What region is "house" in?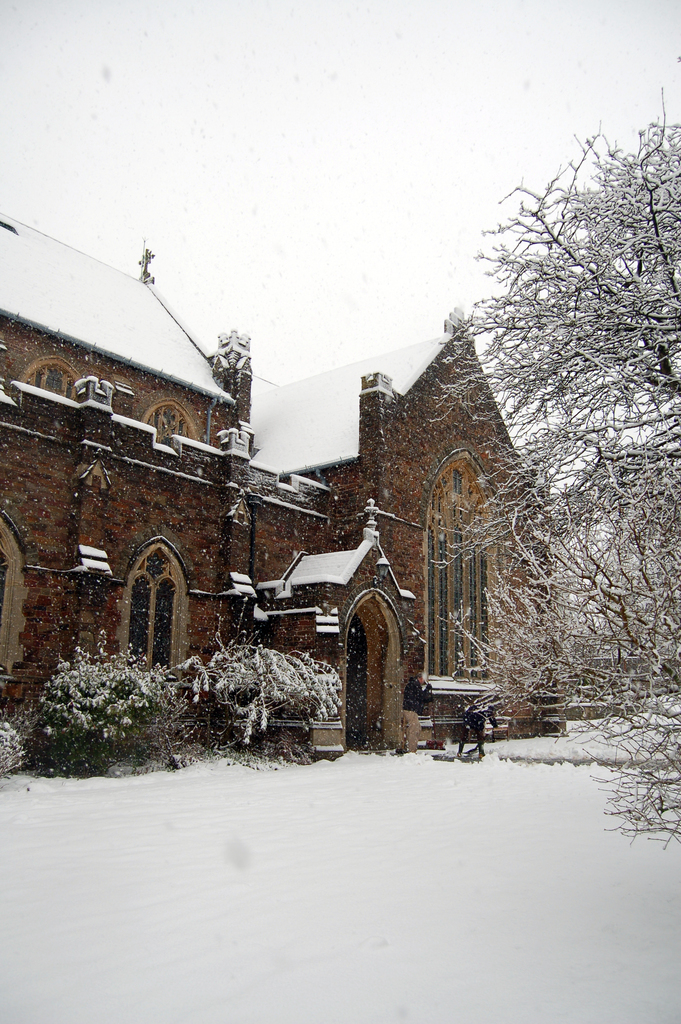
(0, 200, 571, 773).
